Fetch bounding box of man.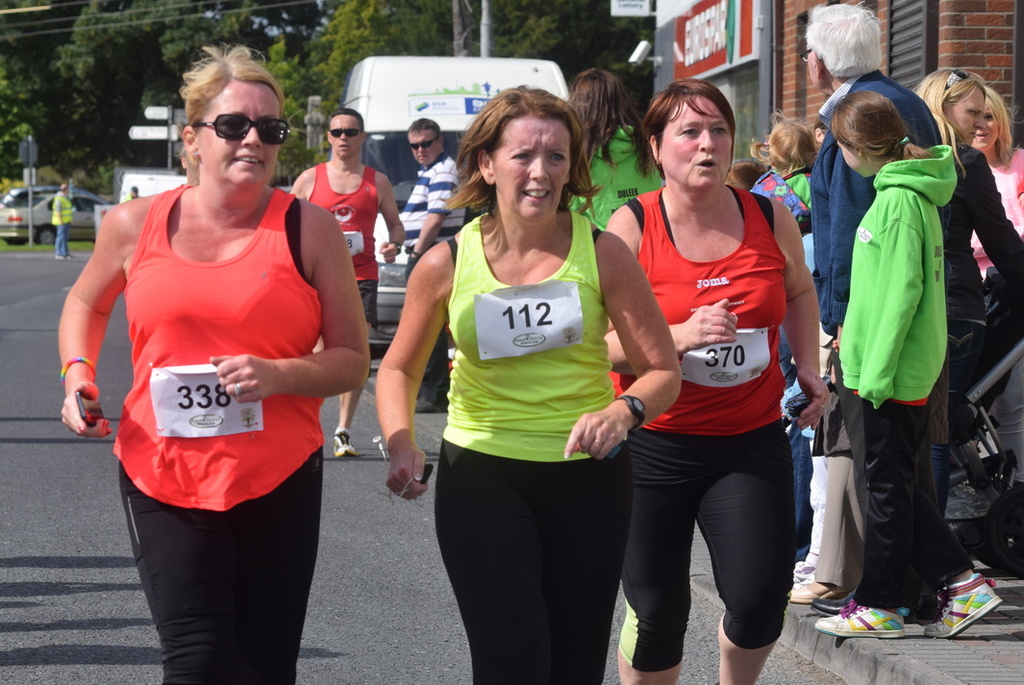
Bbox: Rect(289, 109, 405, 458).
